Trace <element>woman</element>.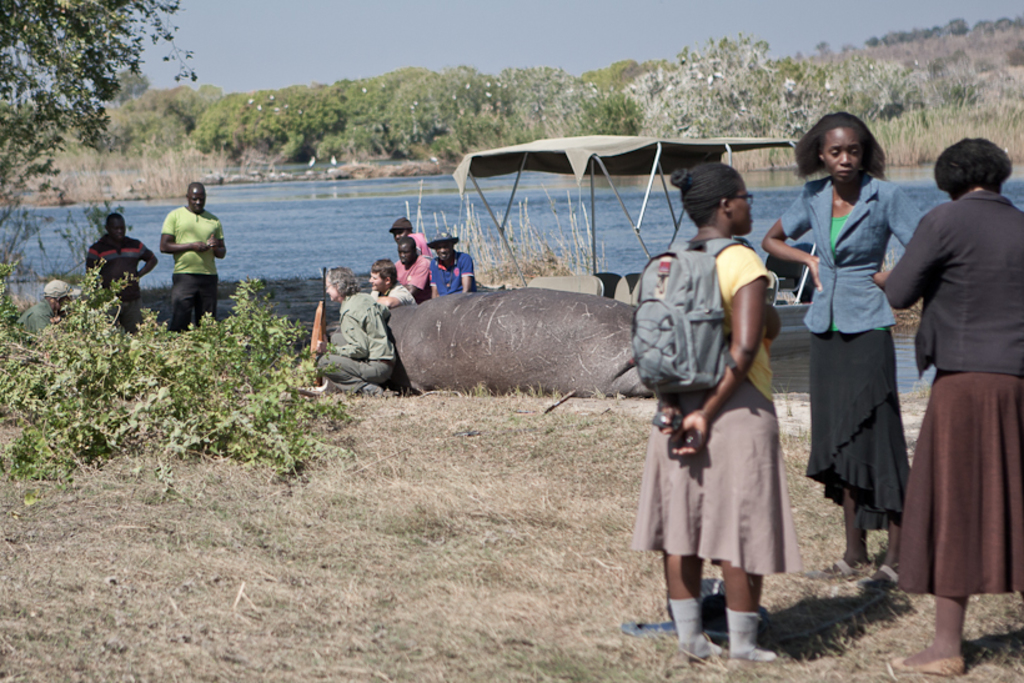
Traced to l=800, t=117, r=930, b=607.
